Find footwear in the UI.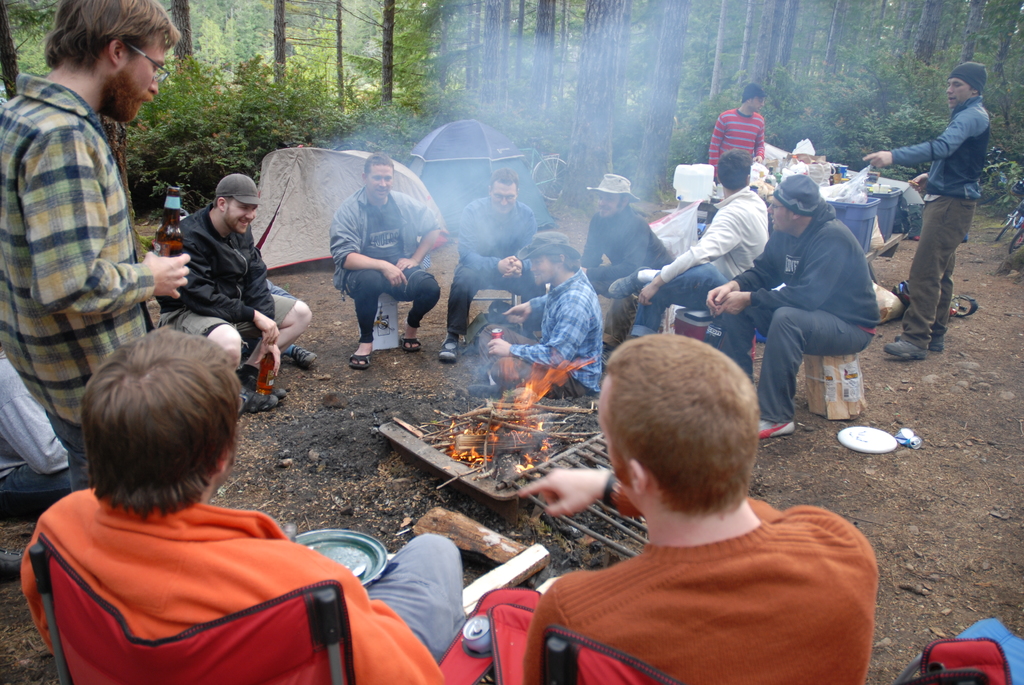
UI element at rect(929, 340, 945, 354).
